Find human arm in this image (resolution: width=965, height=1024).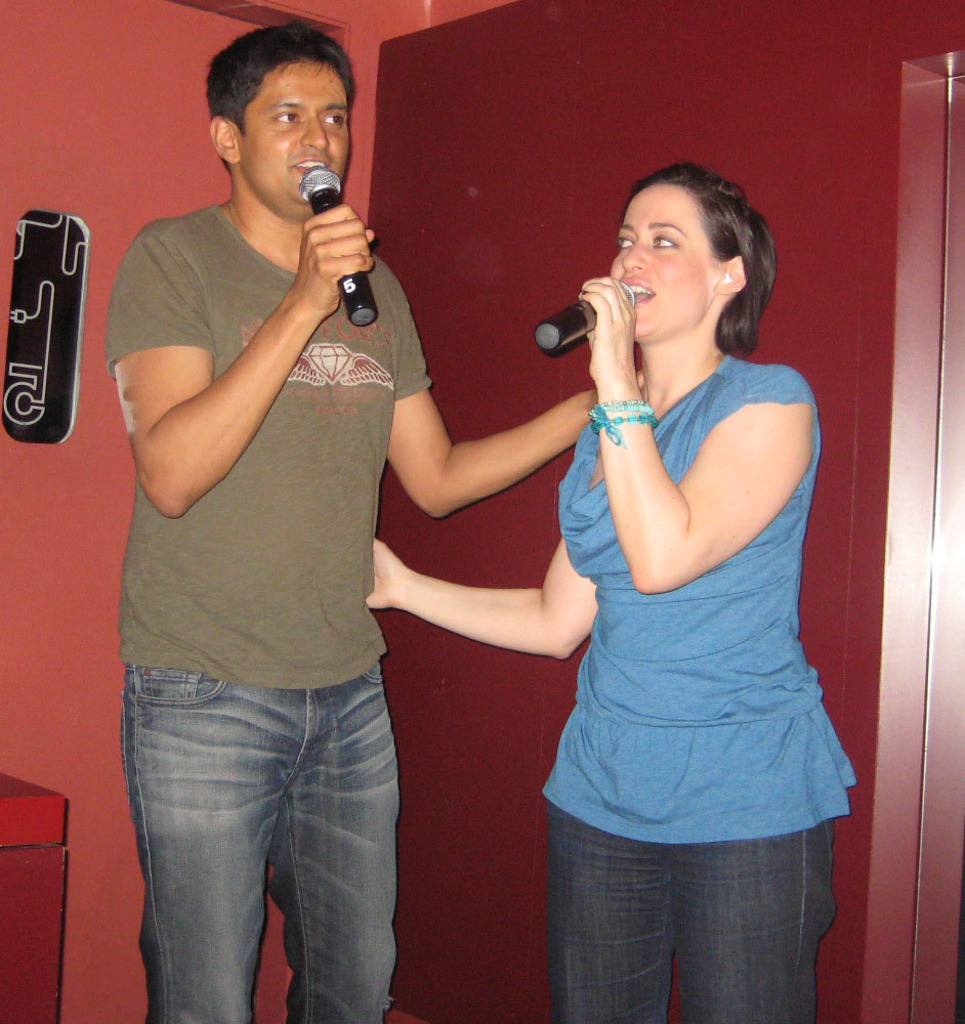
(left=123, top=204, right=346, bottom=537).
